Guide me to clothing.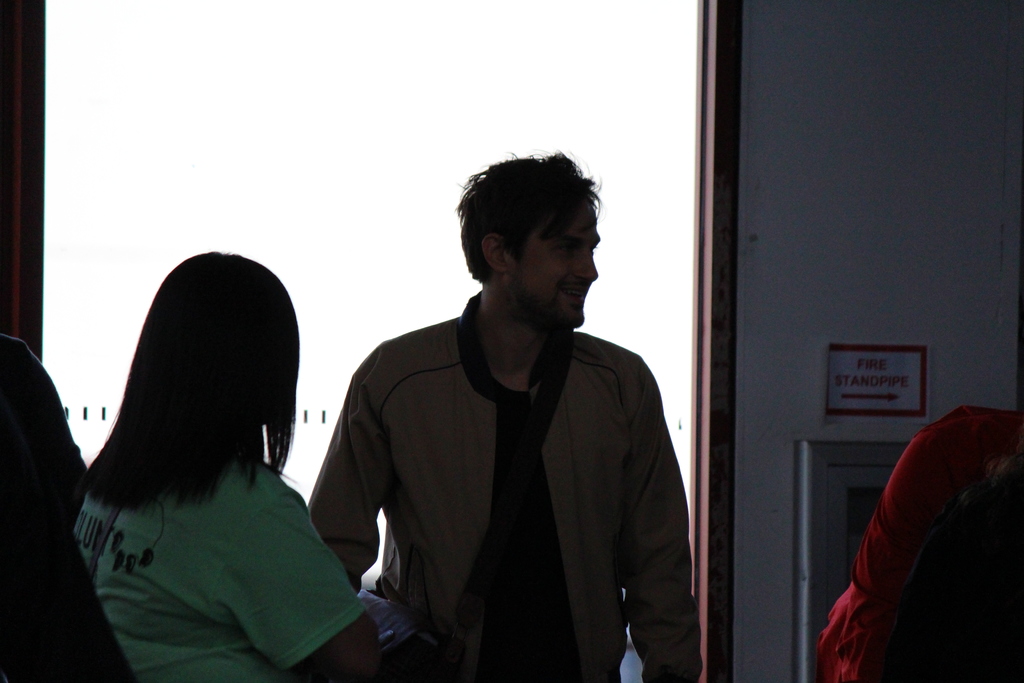
Guidance: [x1=820, y1=406, x2=1023, y2=682].
